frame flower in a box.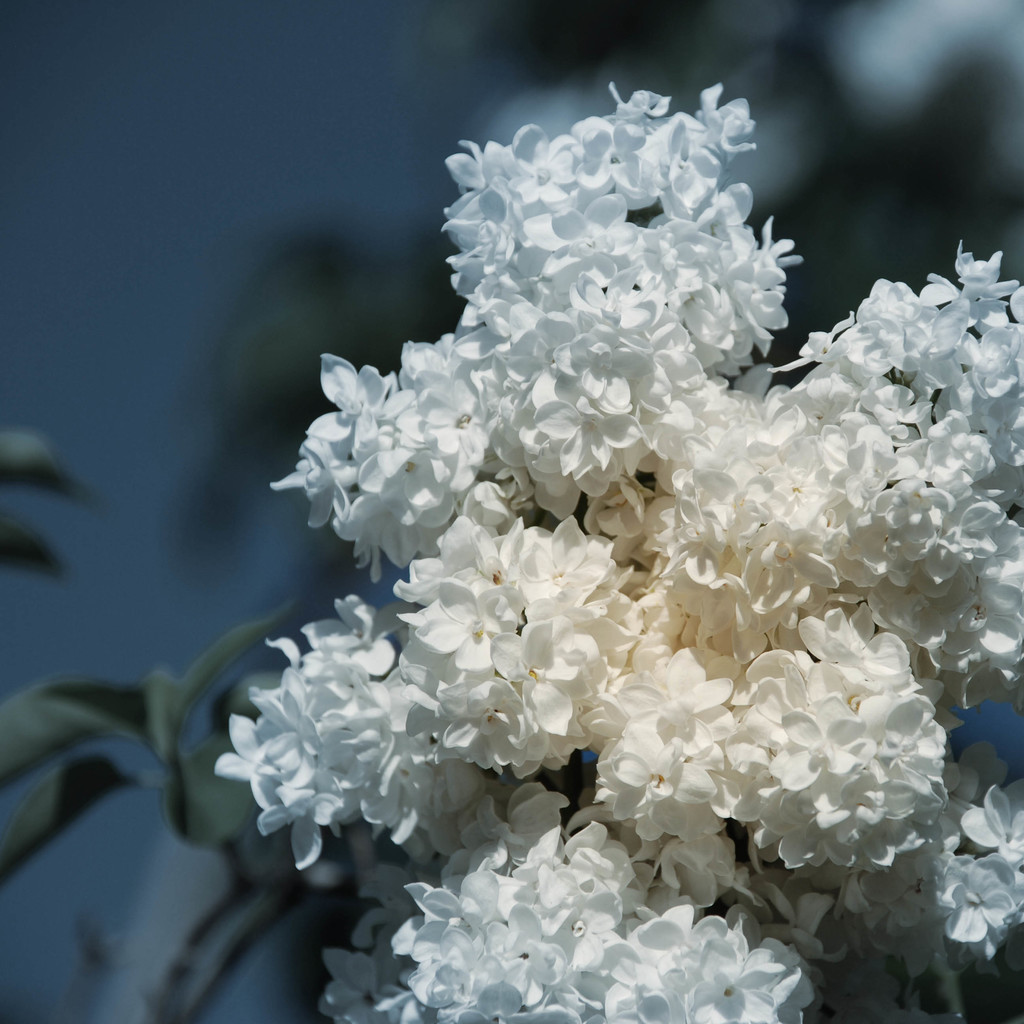
(x1=700, y1=599, x2=966, y2=862).
